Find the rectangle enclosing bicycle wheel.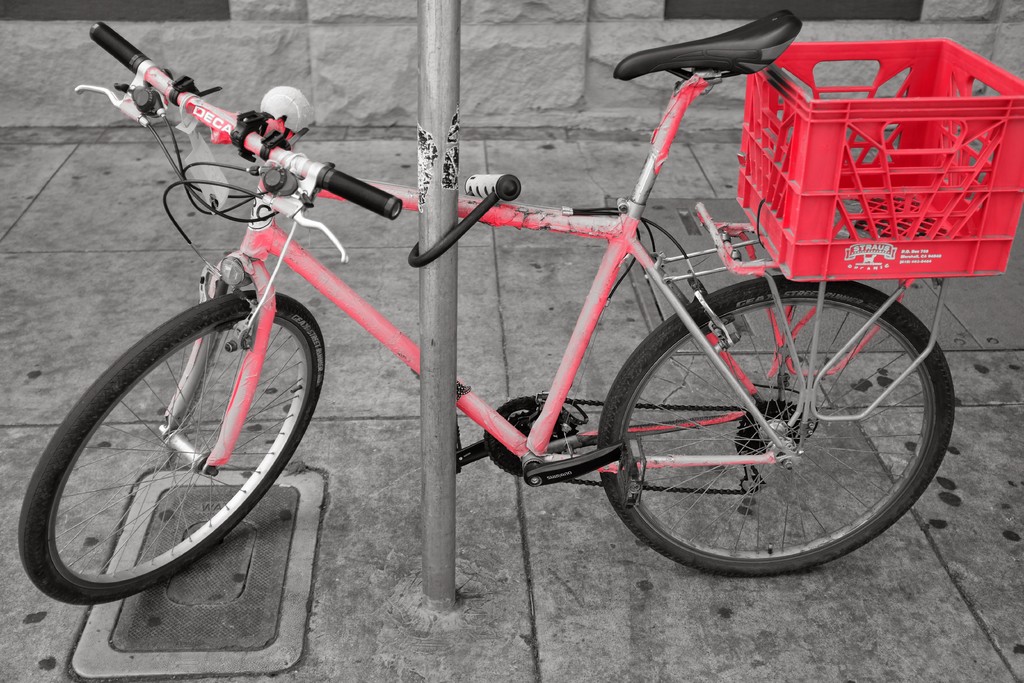
(15,290,325,605).
